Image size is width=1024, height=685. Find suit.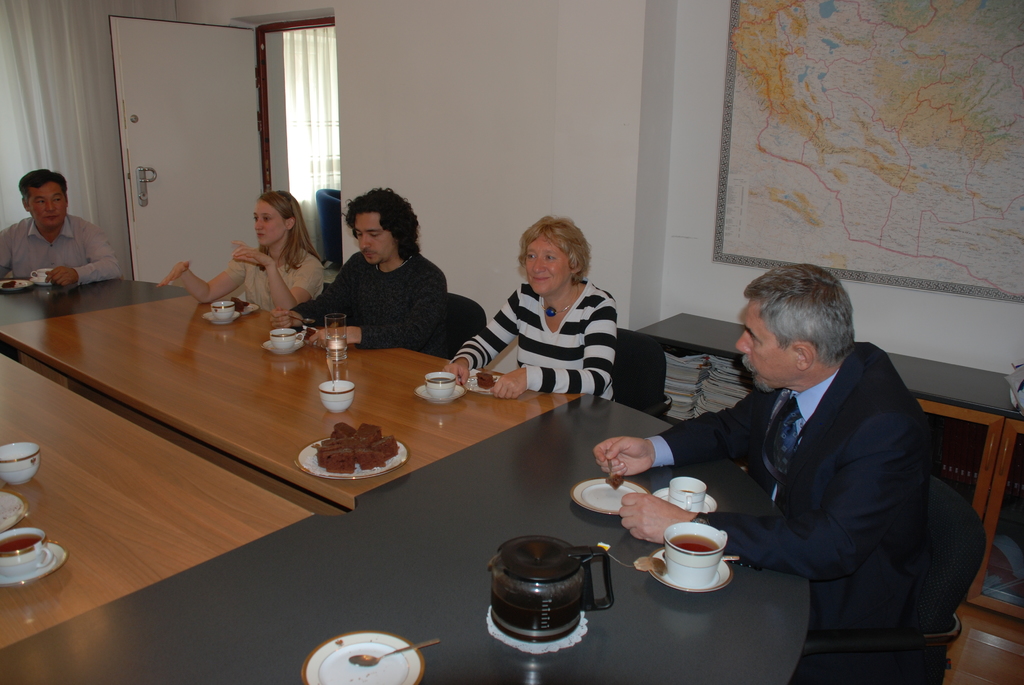
l=660, t=343, r=933, b=632.
